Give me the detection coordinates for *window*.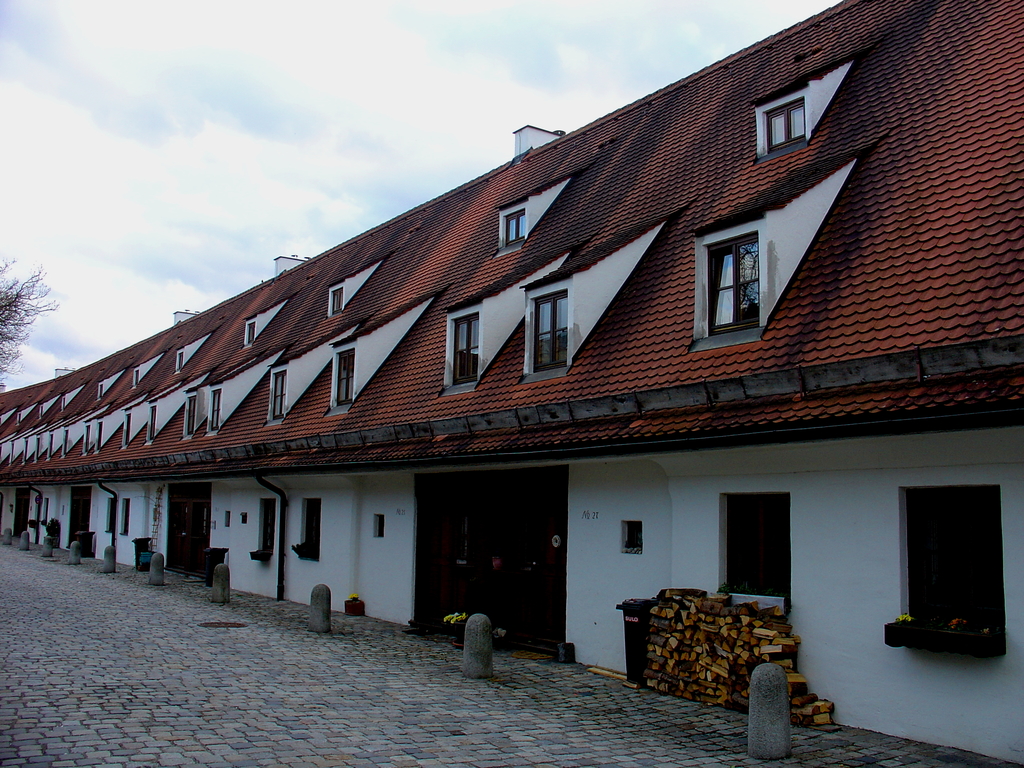
{"x1": 118, "y1": 408, "x2": 131, "y2": 445}.
